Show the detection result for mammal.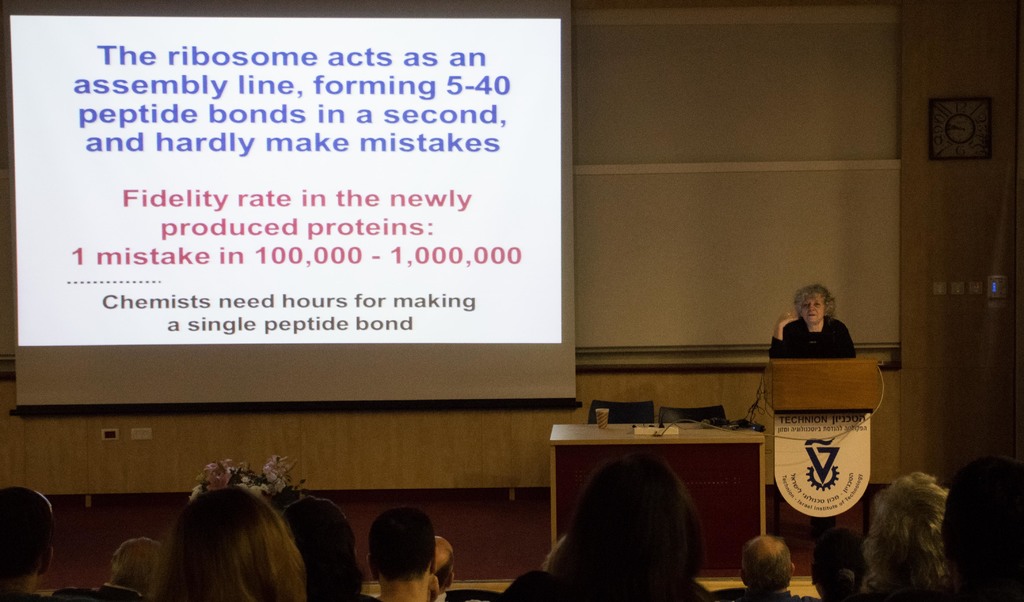
[941,458,1023,601].
